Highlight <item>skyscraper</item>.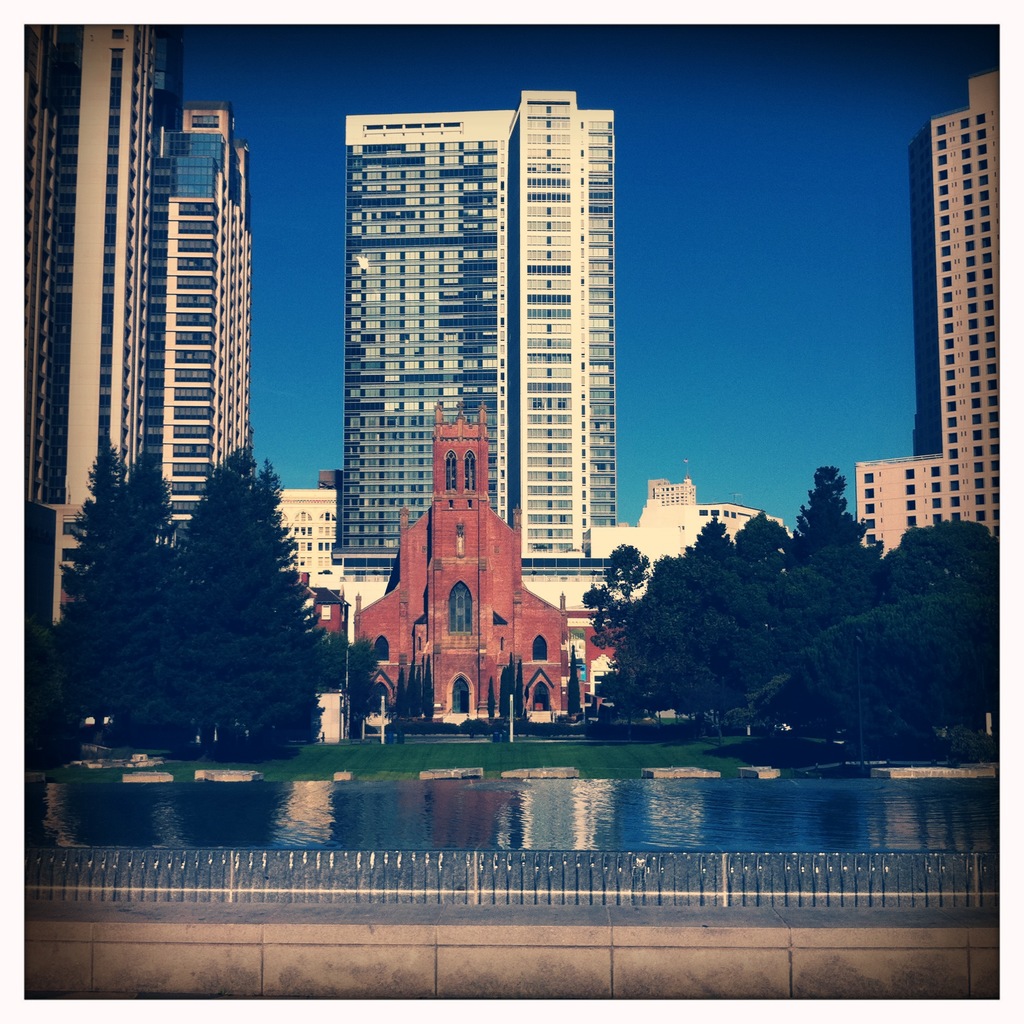
Highlighted region: 25, 18, 256, 639.
